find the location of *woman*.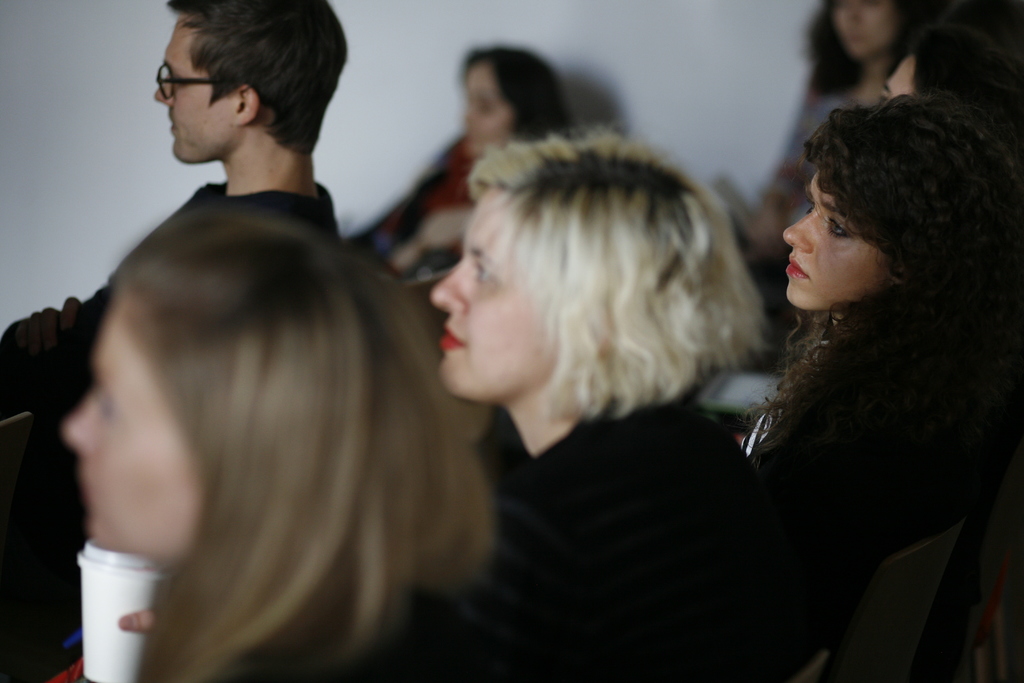
Location: 876/26/1023/124.
